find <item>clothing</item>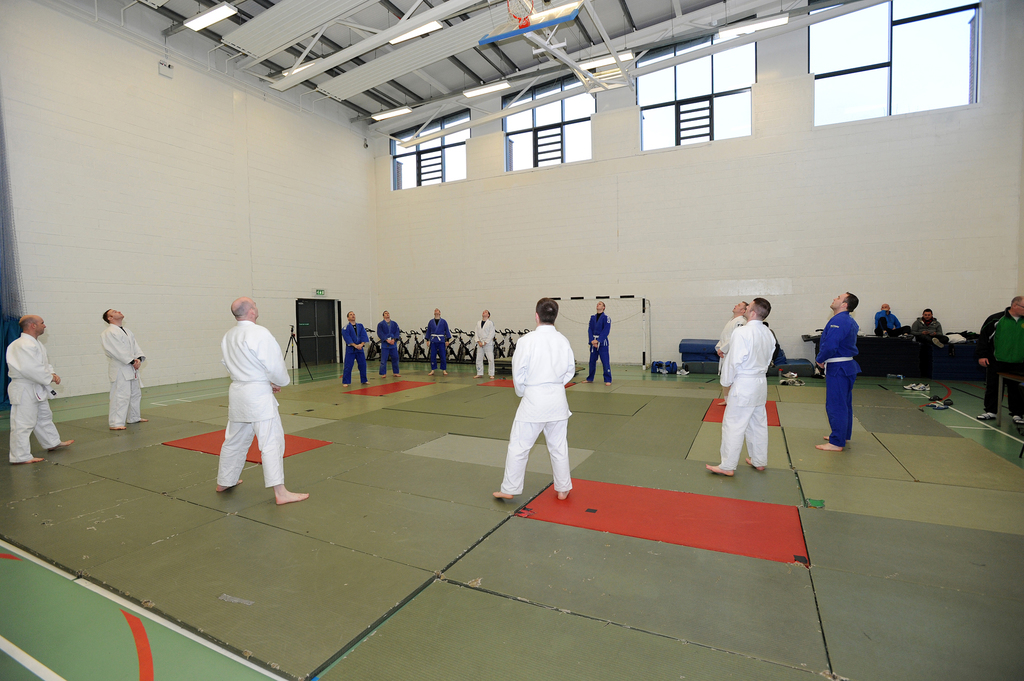
l=474, t=321, r=493, b=376
